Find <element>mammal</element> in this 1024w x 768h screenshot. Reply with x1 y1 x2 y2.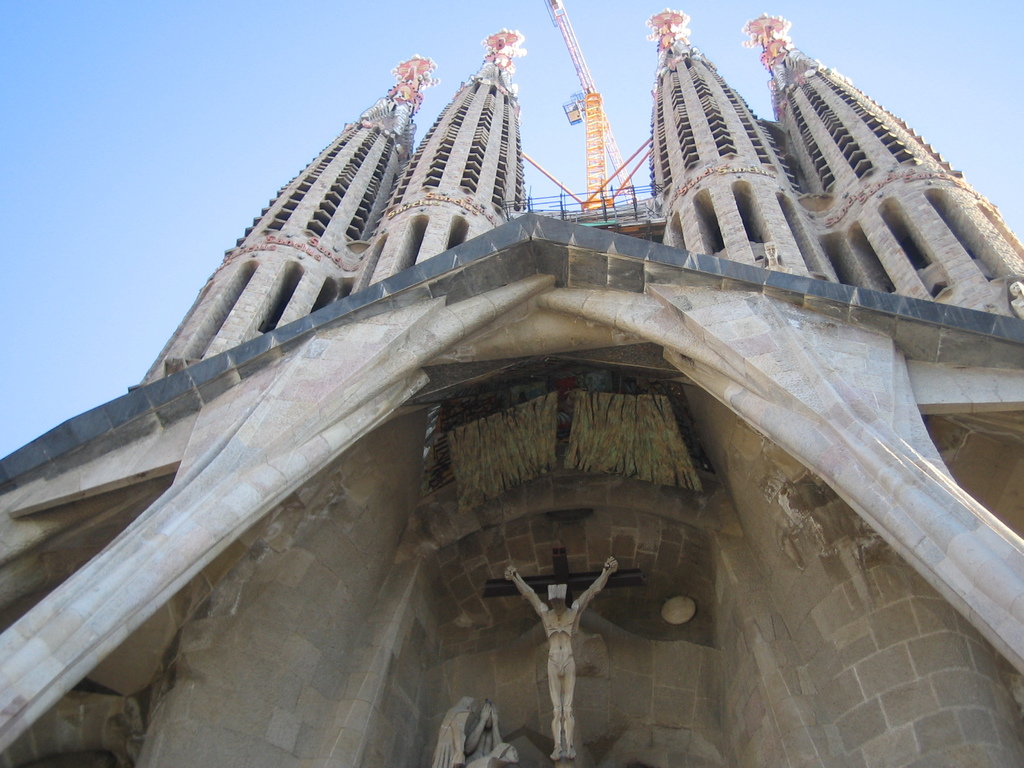
430 694 477 767.
